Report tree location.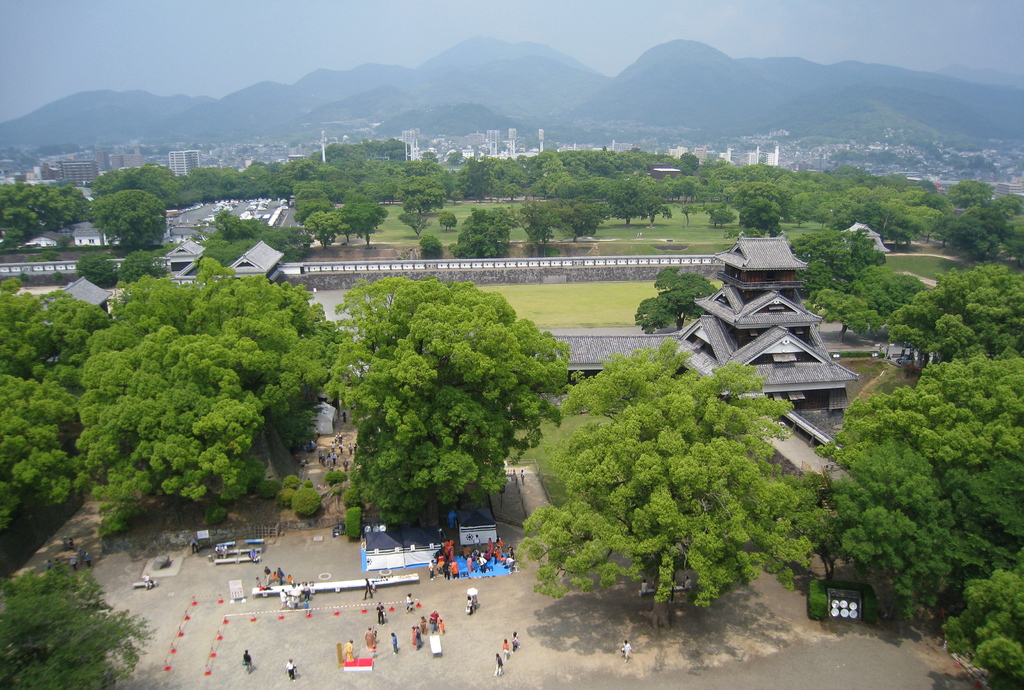
Report: (952, 177, 998, 211).
